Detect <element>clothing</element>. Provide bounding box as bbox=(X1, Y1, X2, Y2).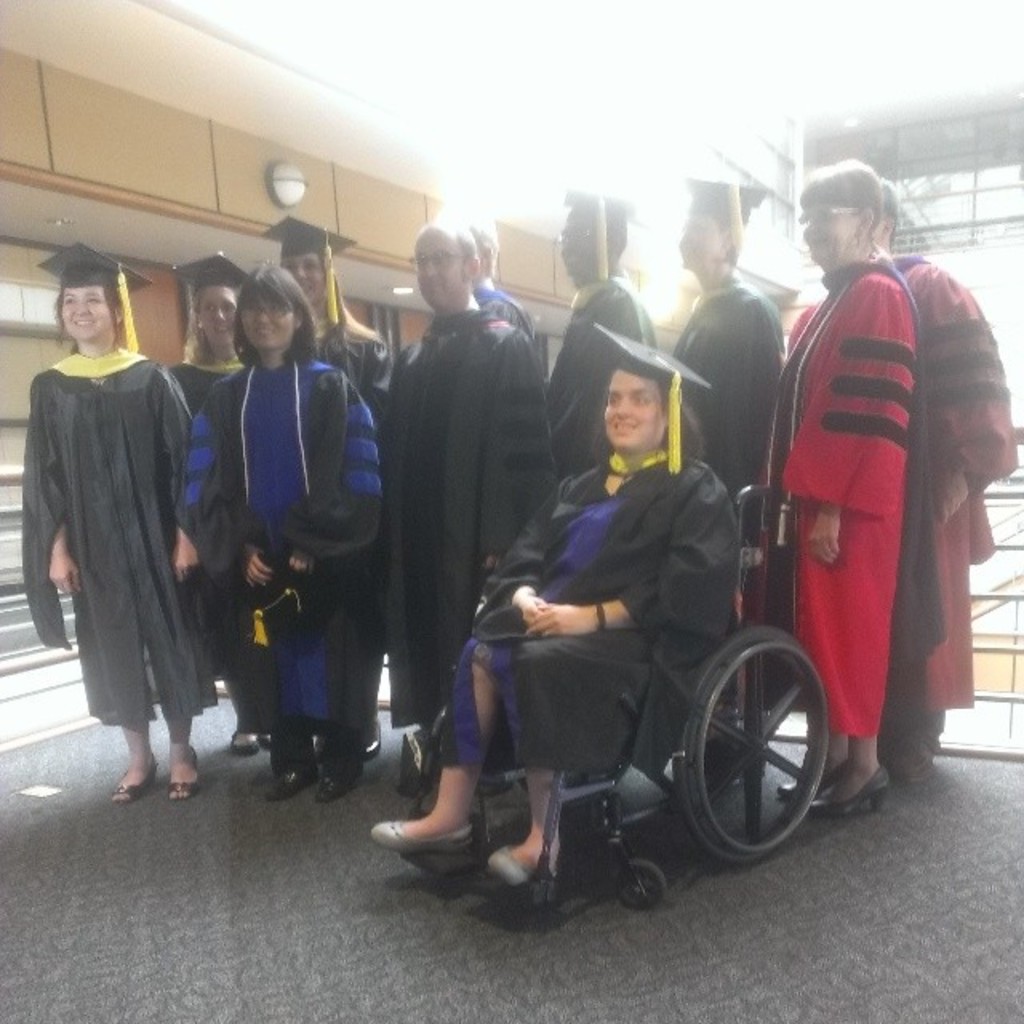
bbox=(770, 235, 954, 741).
